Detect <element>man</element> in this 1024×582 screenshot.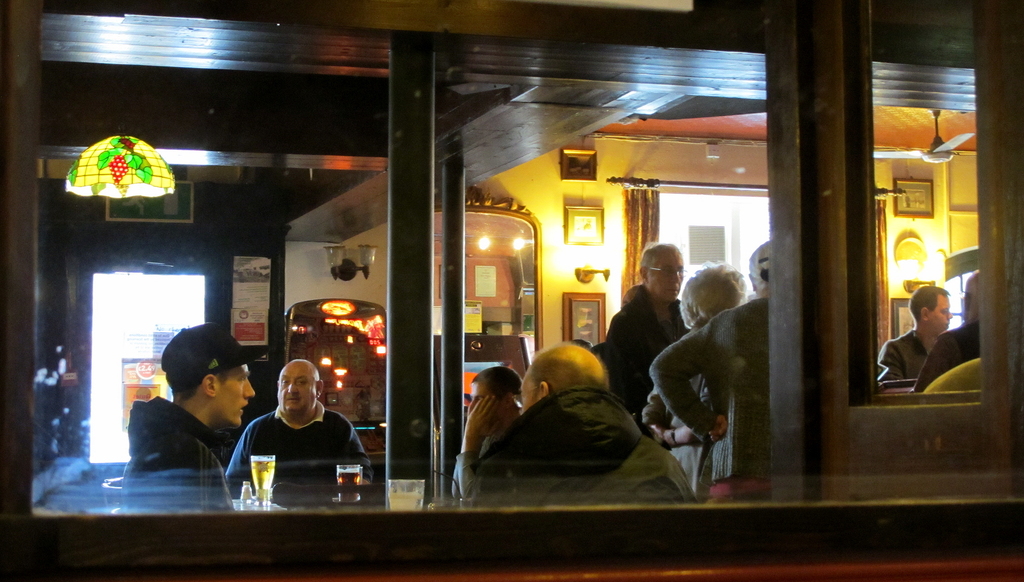
Detection: [468,366,522,459].
